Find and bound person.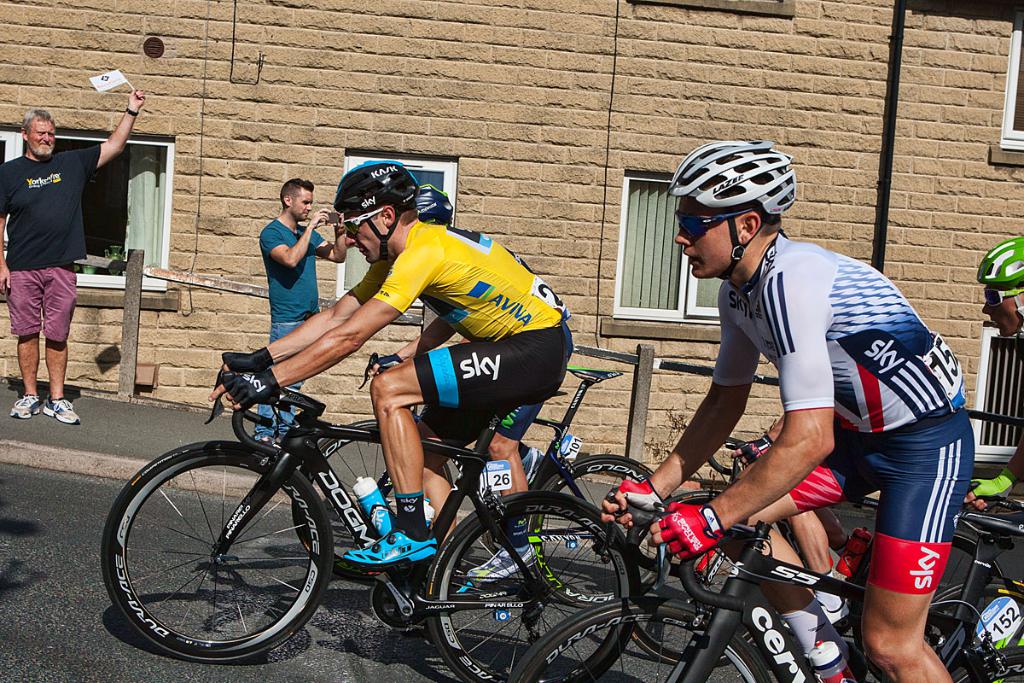
Bound: [963, 240, 1023, 510].
